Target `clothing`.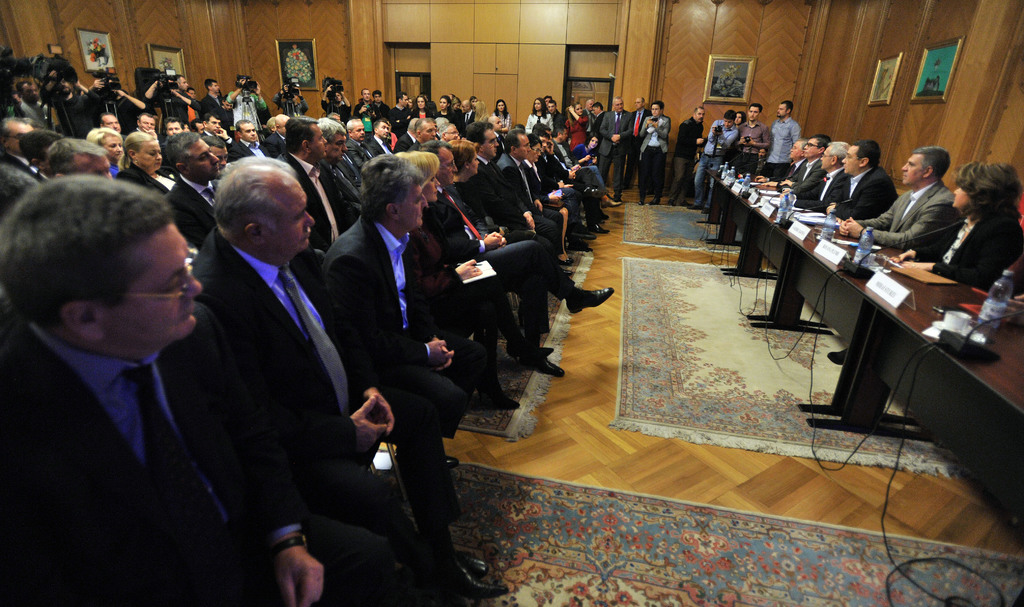
Target region: Rect(851, 181, 958, 267).
